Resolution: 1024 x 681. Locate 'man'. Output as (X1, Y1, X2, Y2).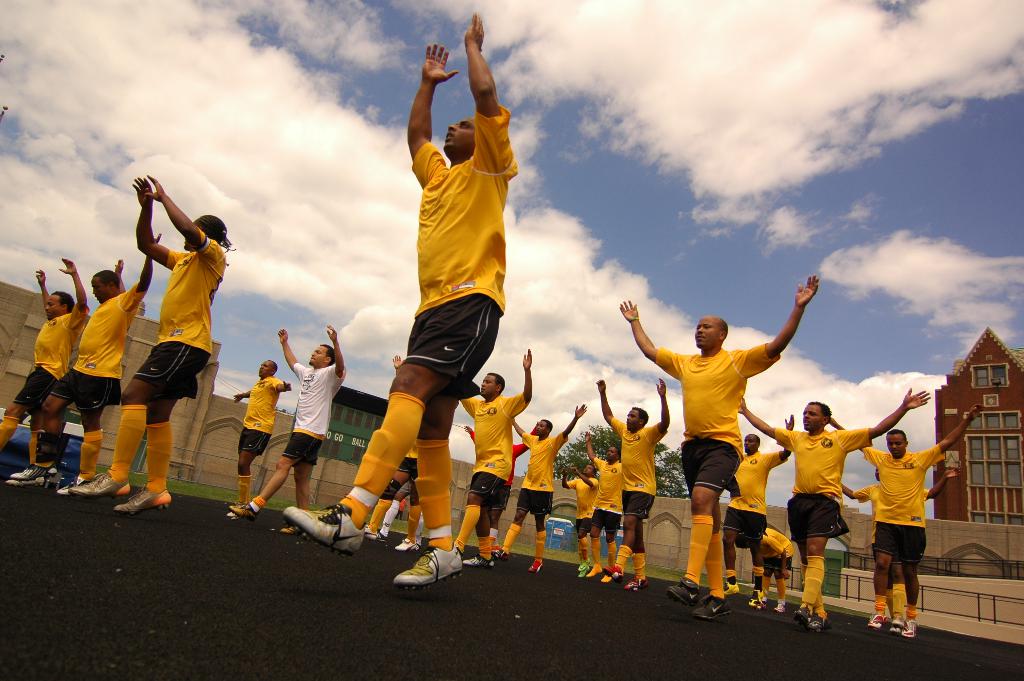
(720, 414, 796, 607).
